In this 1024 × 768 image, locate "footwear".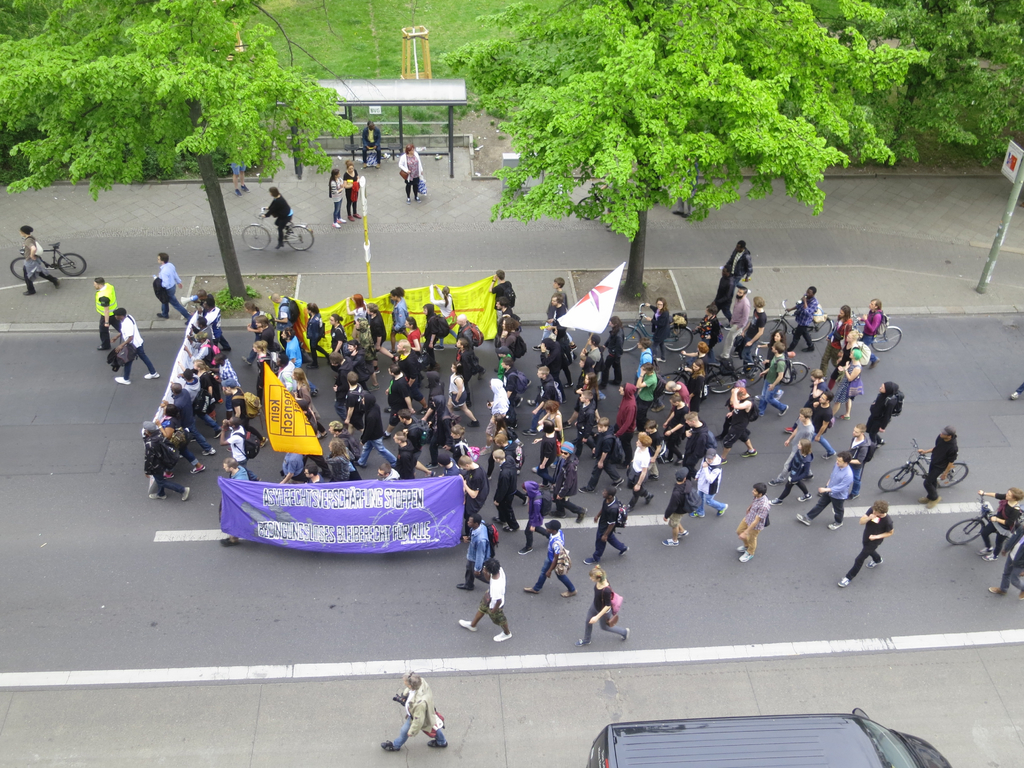
Bounding box: l=115, t=375, r=131, b=384.
